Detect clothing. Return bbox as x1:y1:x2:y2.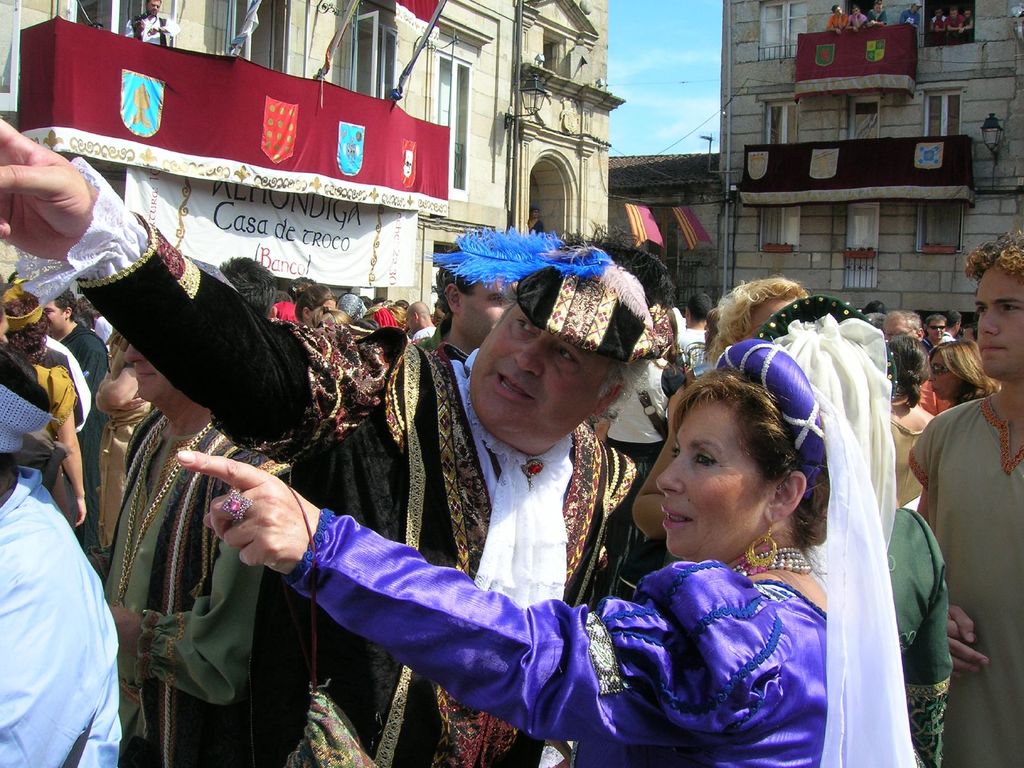
0:462:122:767.
